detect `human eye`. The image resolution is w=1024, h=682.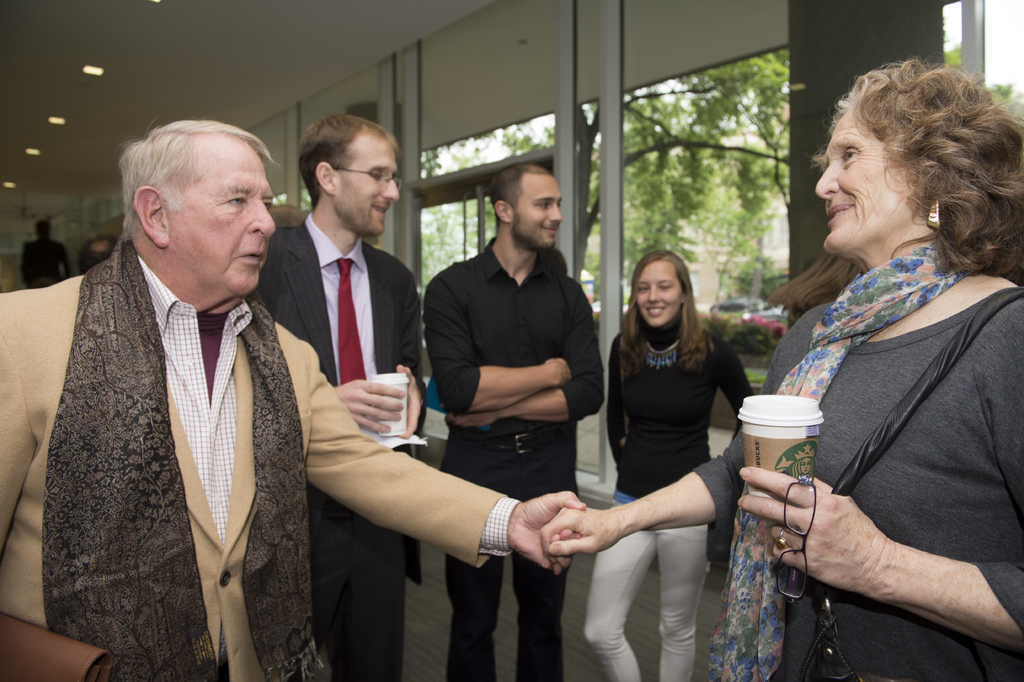
bbox(367, 172, 387, 181).
